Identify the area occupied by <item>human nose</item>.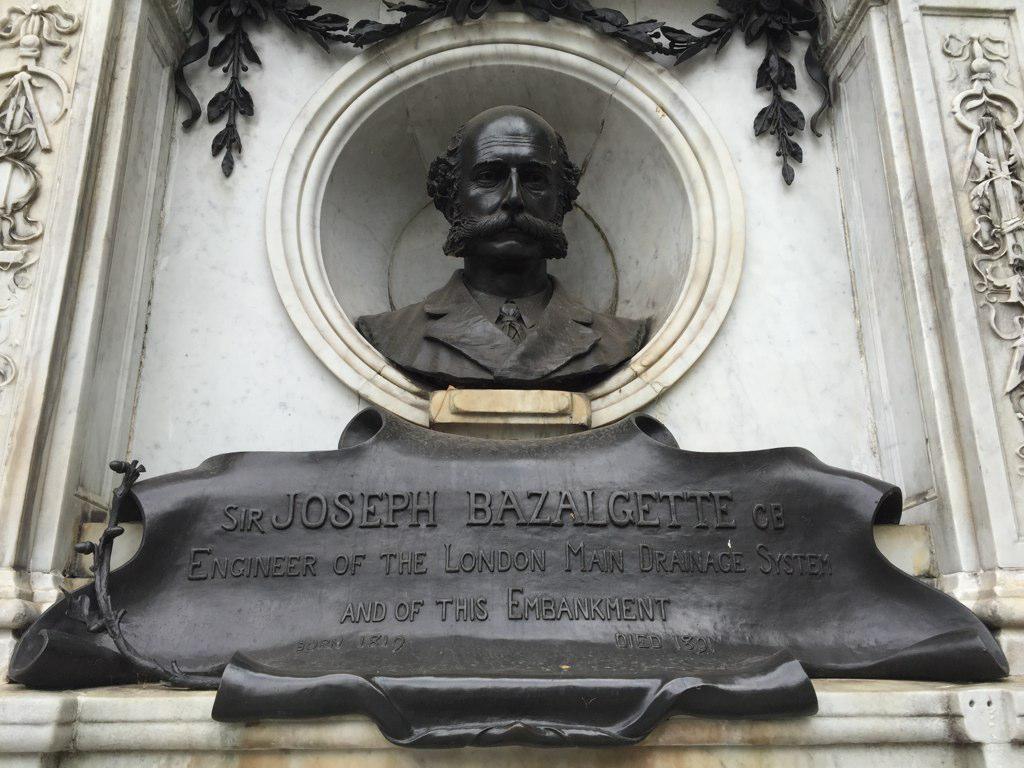
Area: <bbox>496, 164, 525, 210</bbox>.
